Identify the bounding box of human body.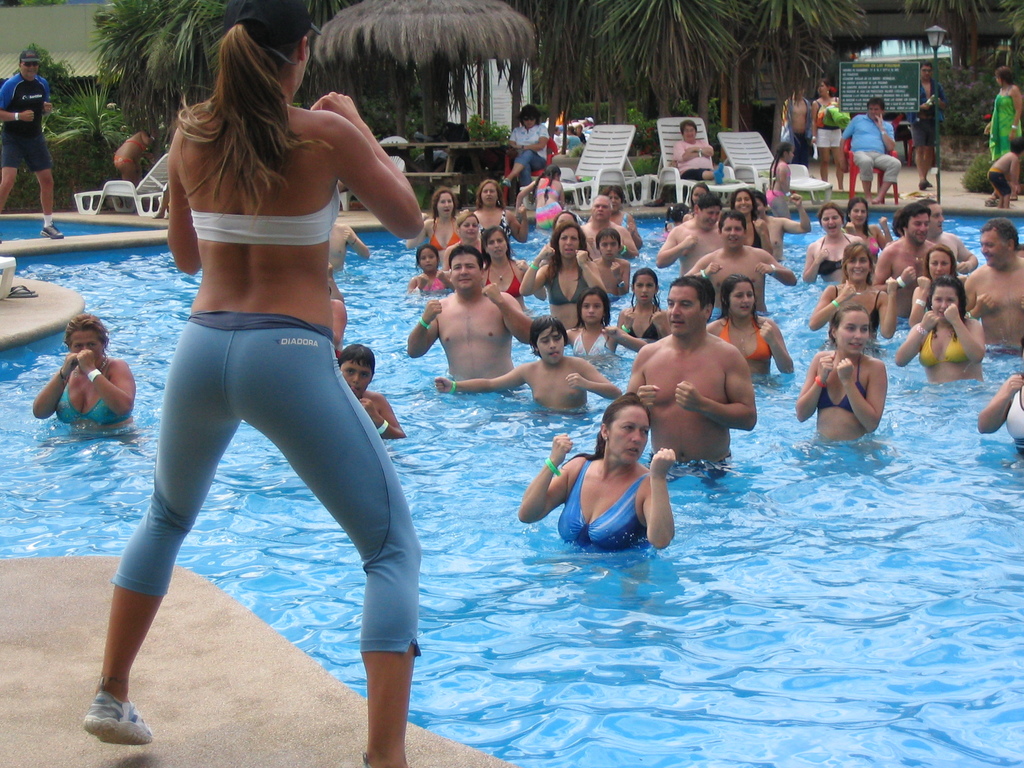
box(435, 352, 624, 415).
